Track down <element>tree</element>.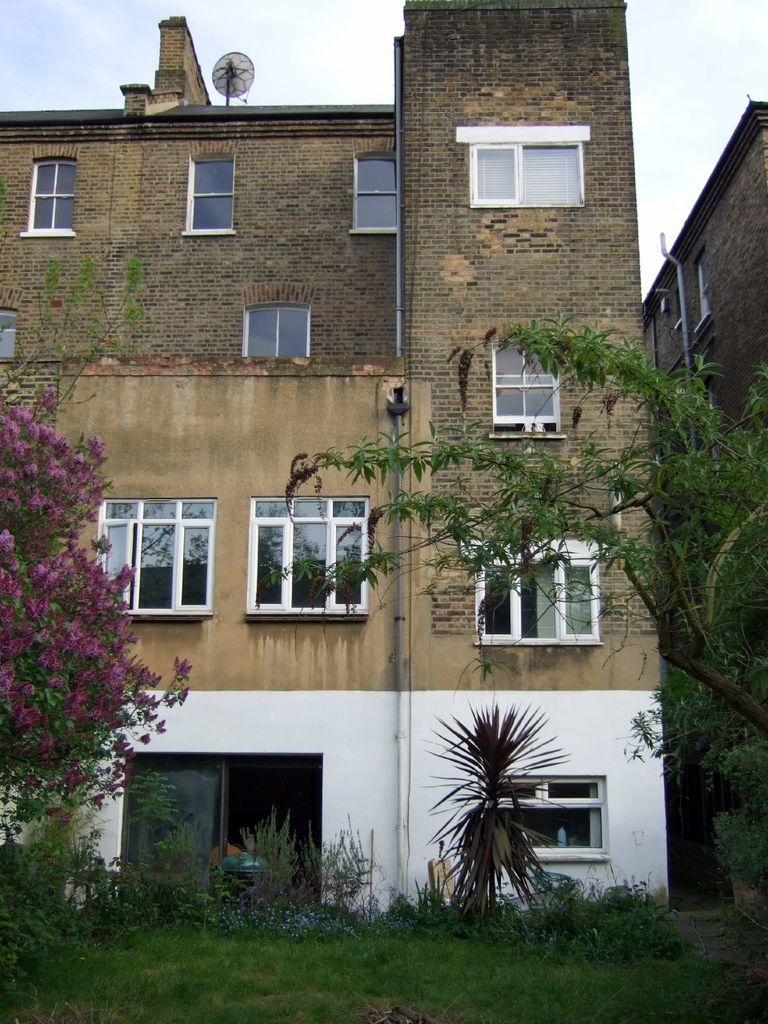
Tracked to {"left": 0, "top": 372, "right": 191, "bottom": 842}.
